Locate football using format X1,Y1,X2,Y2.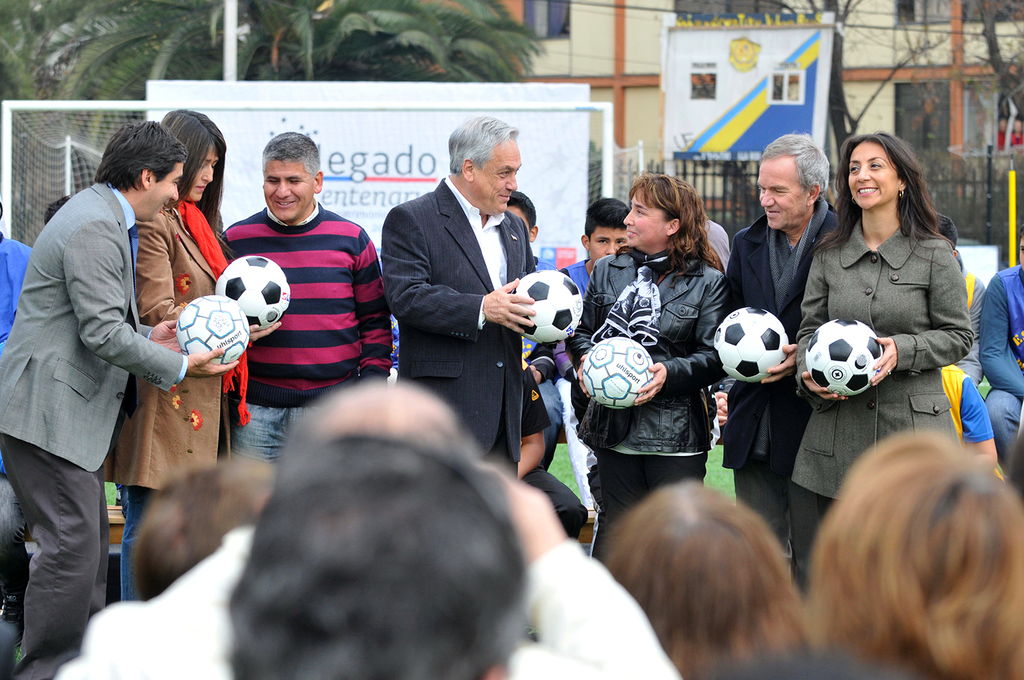
715,311,794,377.
